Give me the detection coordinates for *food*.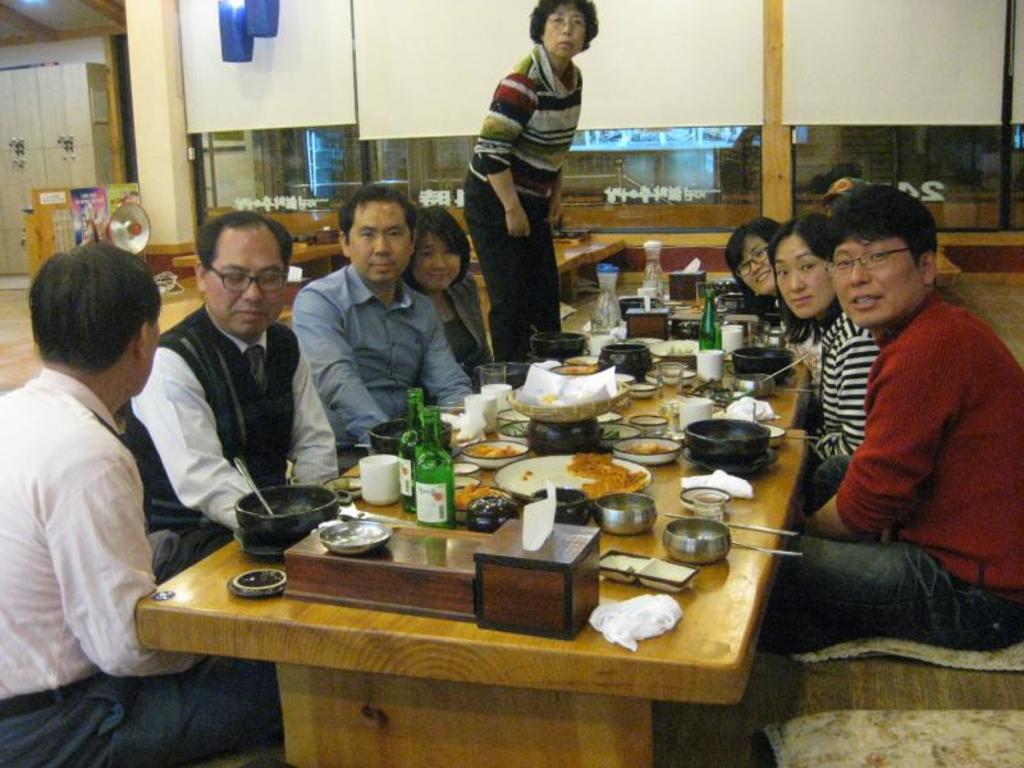
select_region(570, 452, 640, 499).
